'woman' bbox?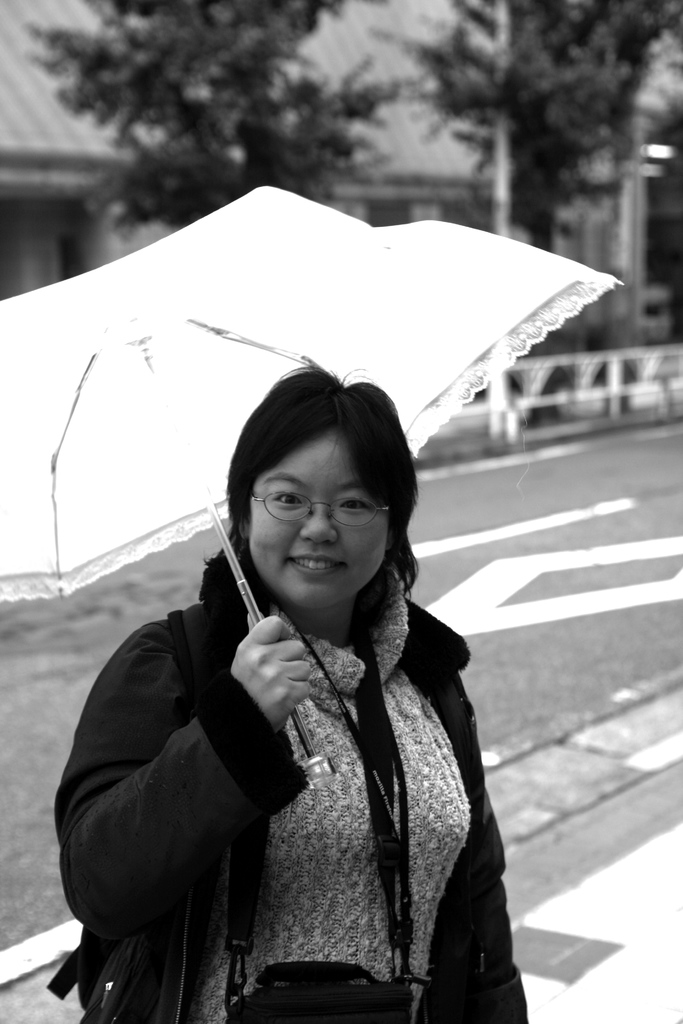
(x1=85, y1=371, x2=528, y2=1012)
